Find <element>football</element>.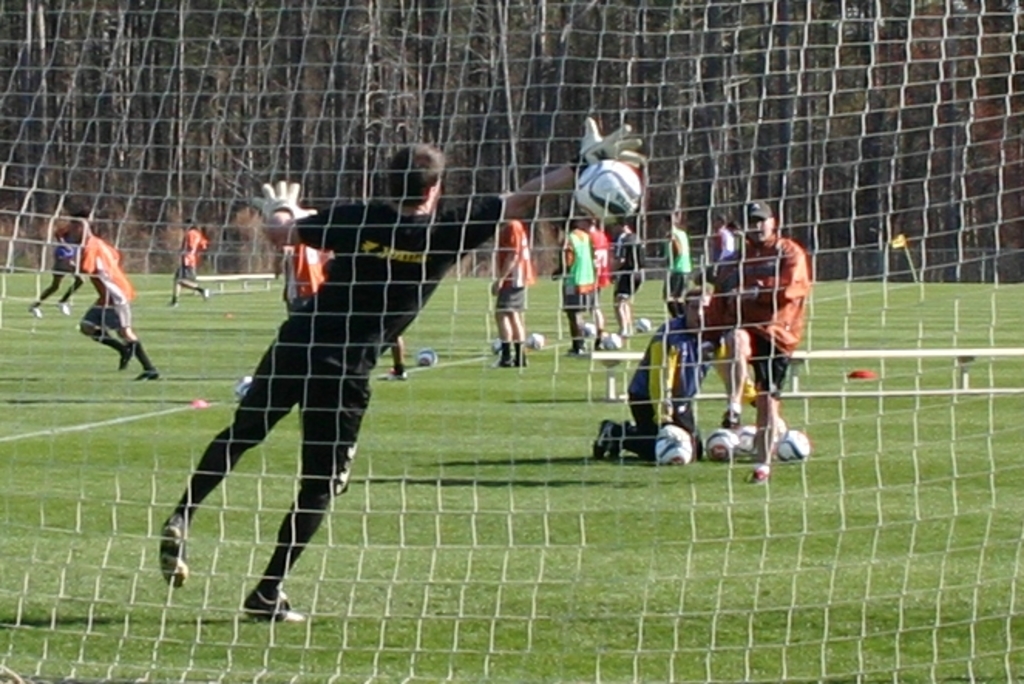
525, 330, 545, 352.
